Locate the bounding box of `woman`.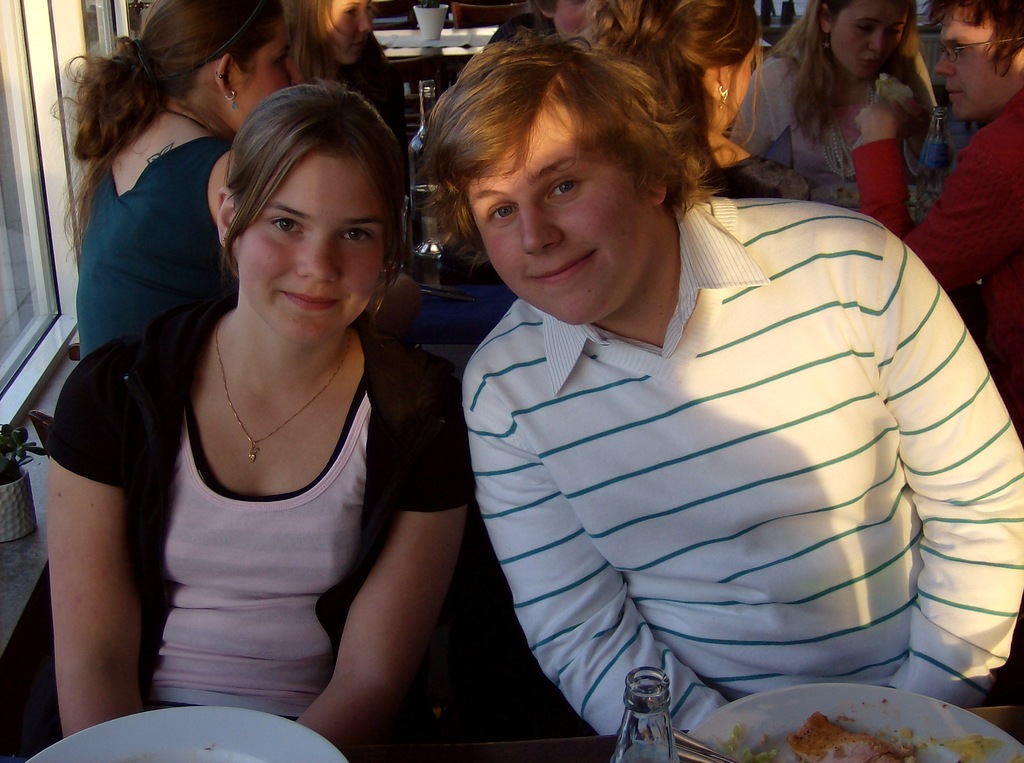
Bounding box: Rect(583, 0, 814, 211).
